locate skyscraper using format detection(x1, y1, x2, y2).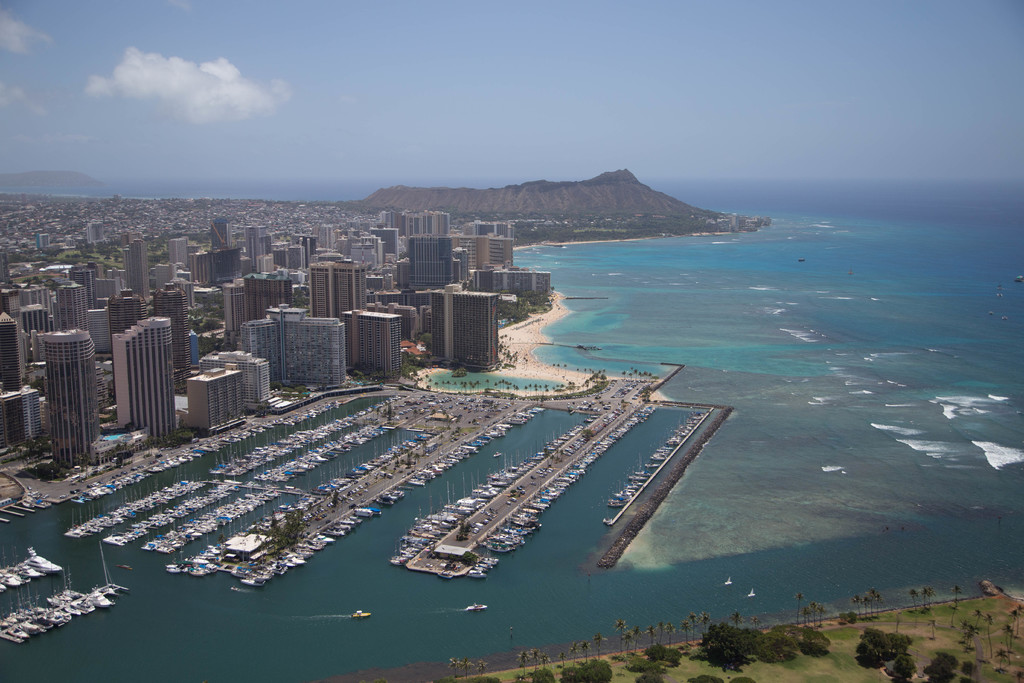
detection(16, 283, 51, 310).
